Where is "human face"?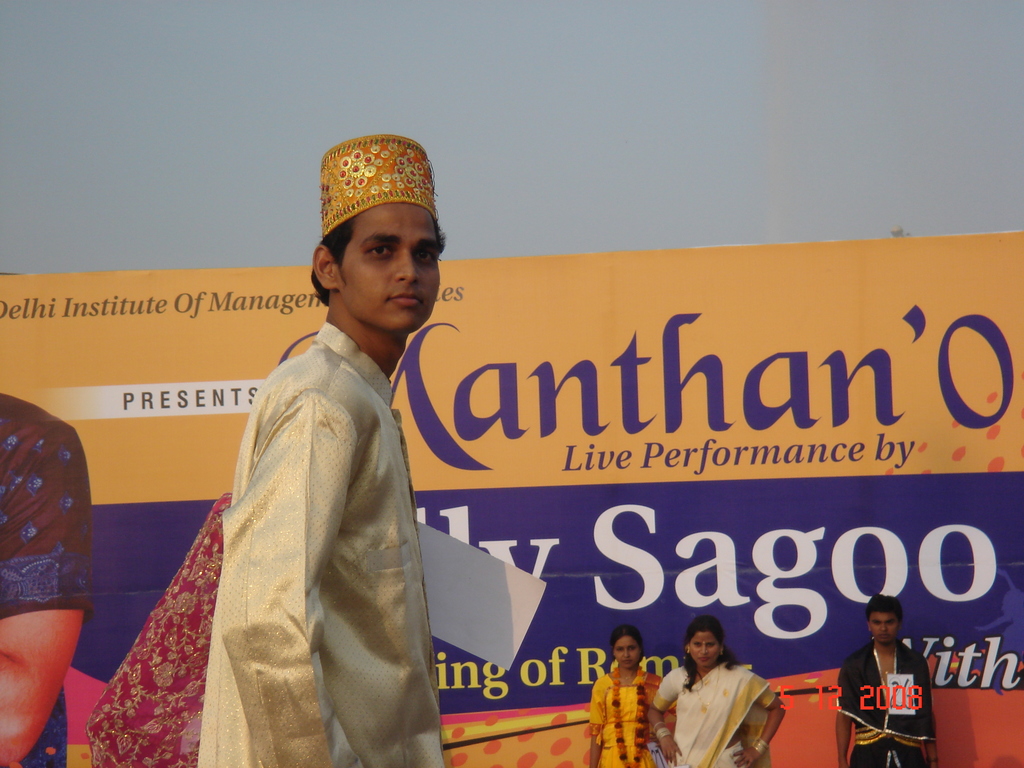
691:634:721:673.
